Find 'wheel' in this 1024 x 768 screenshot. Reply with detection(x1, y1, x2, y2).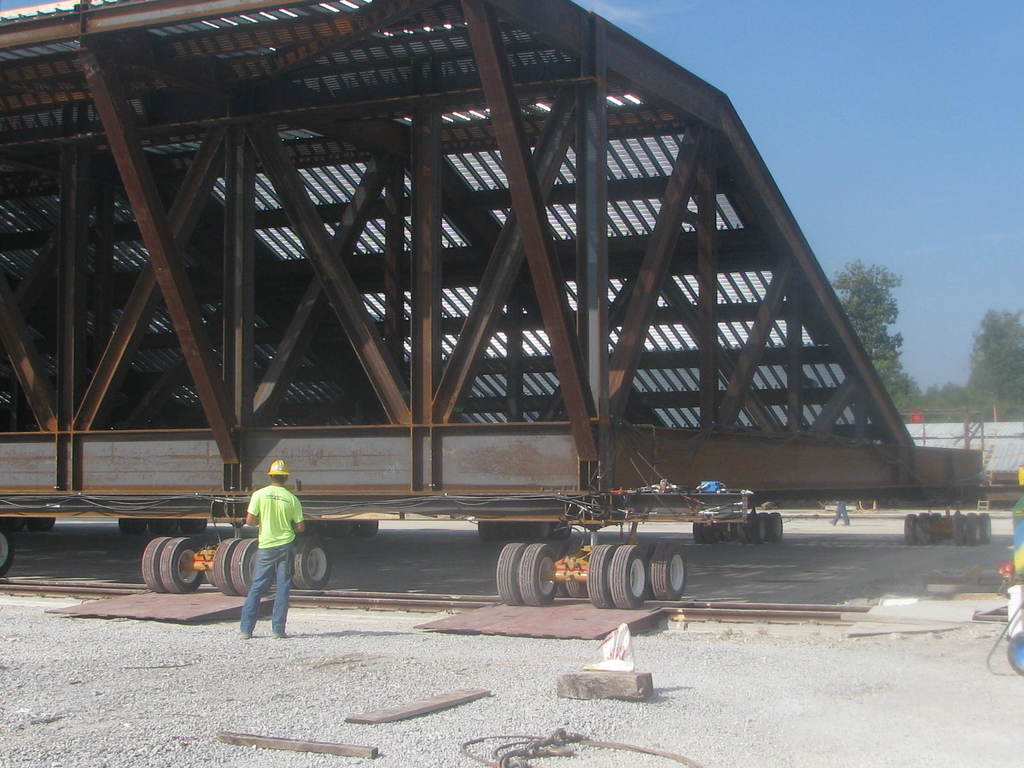
detection(0, 527, 14, 575).
